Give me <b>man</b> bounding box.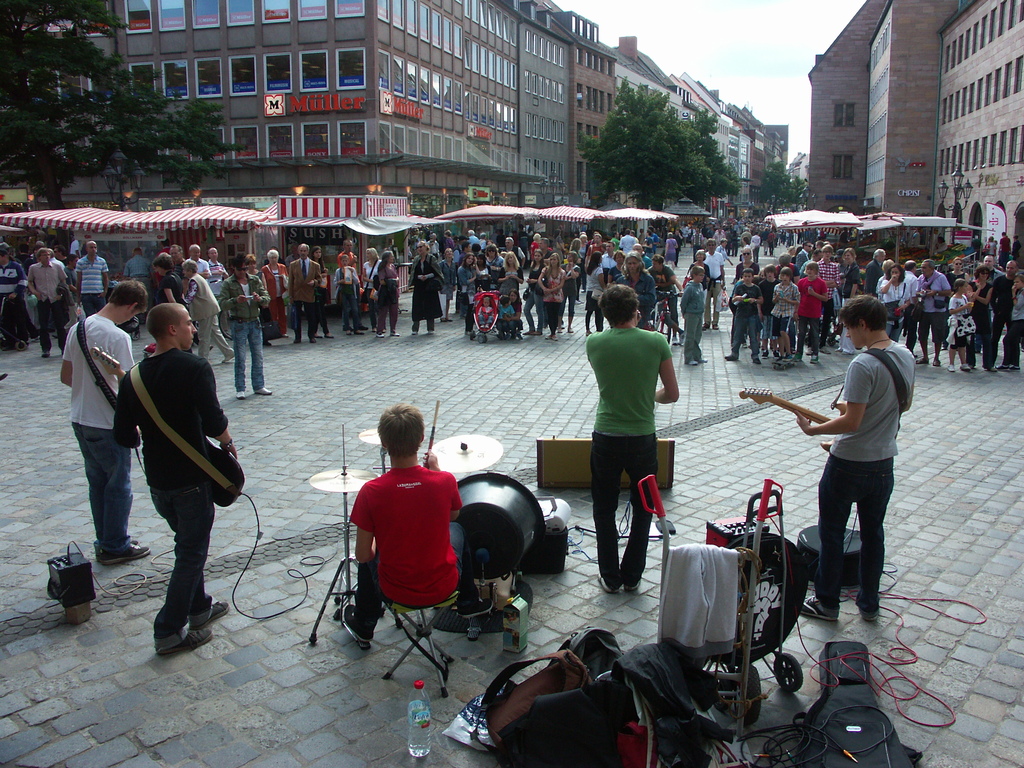
(583,283,679,591).
